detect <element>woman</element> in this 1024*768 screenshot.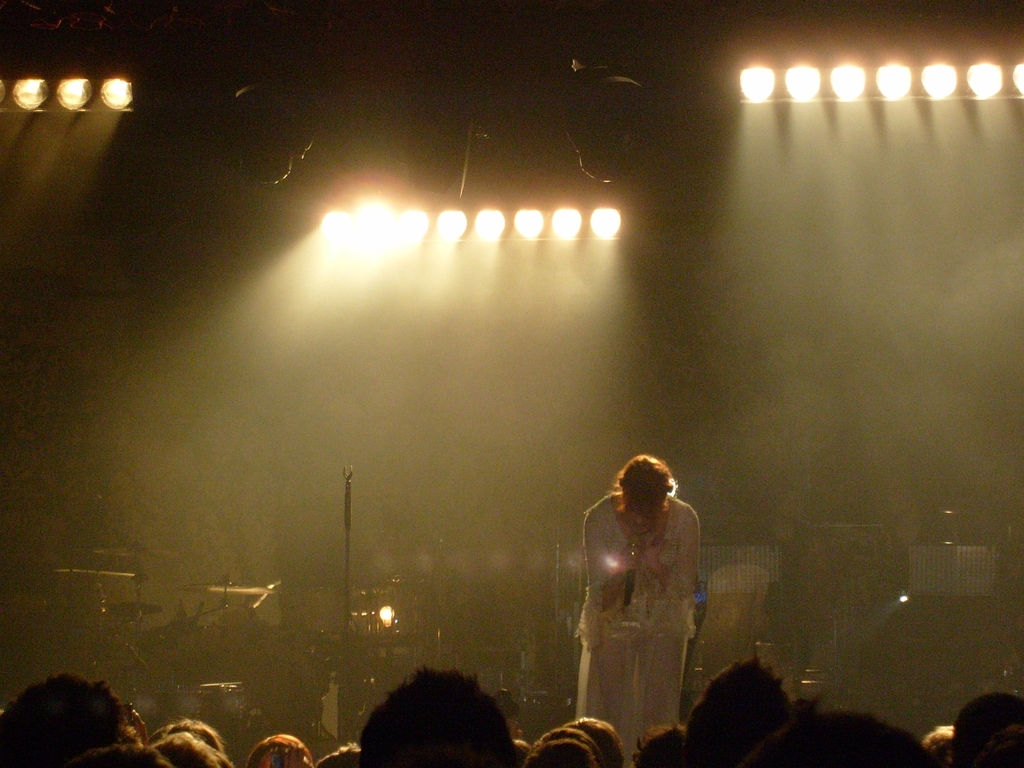
Detection: bbox=[560, 451, 712, 754].
